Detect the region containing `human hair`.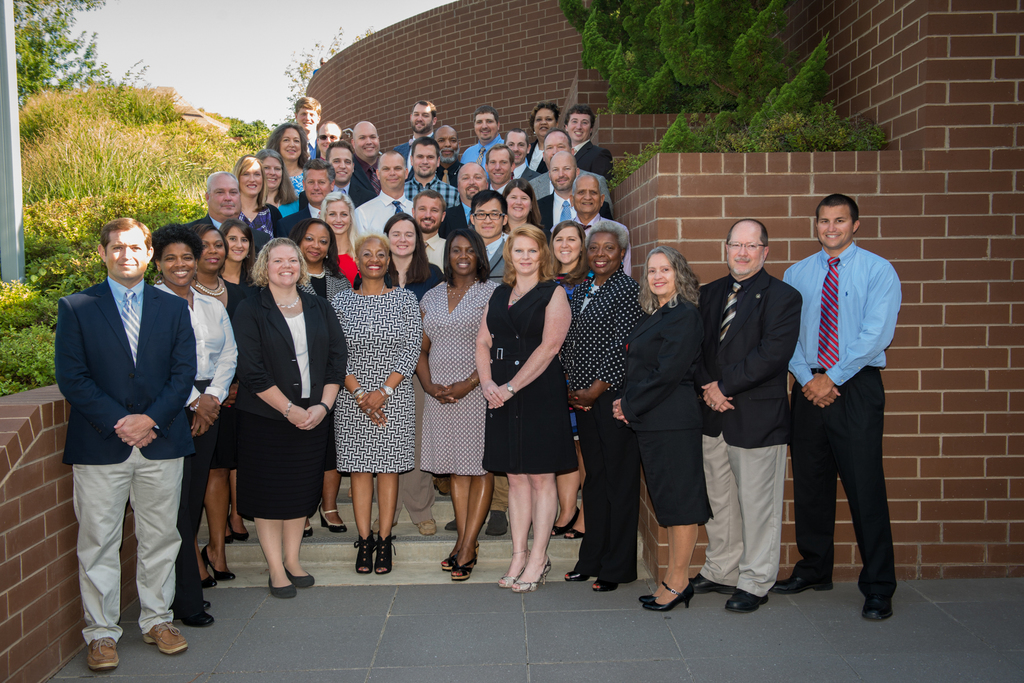
locate(547, 220, 590, 288).
